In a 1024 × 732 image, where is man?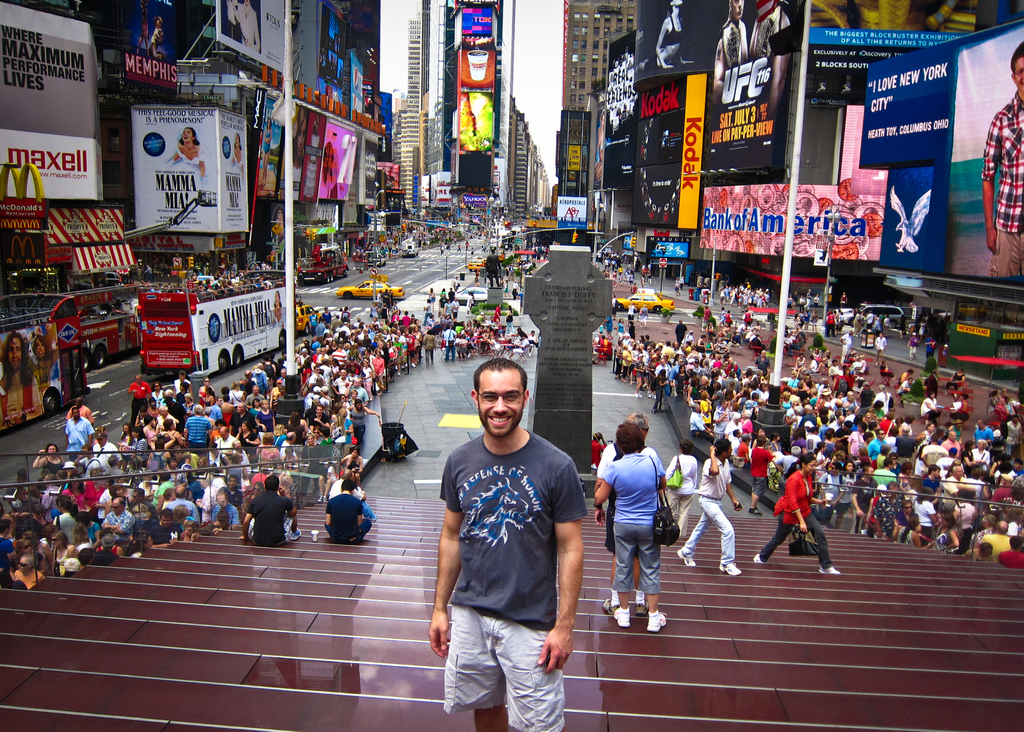
(x1=328, y1=469, x2=377, y2=523).
